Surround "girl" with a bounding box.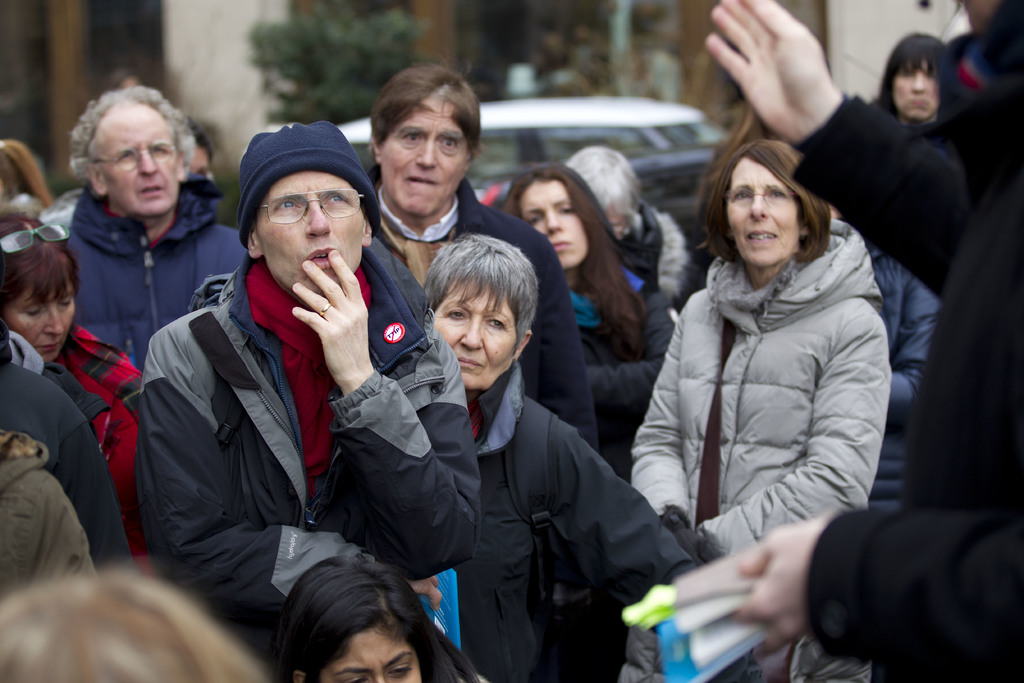
x1=280, y1=554, x2=488, y2=682.
